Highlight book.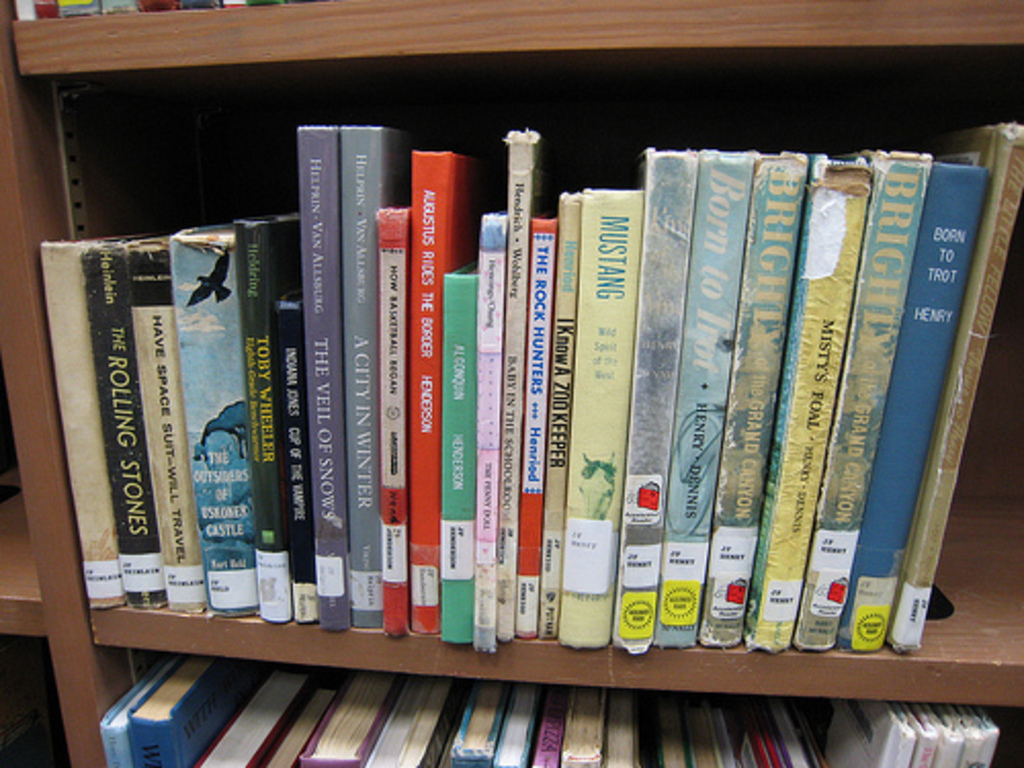
Highlighted region: x1=563, y1=180, x2=639, y2=643.
